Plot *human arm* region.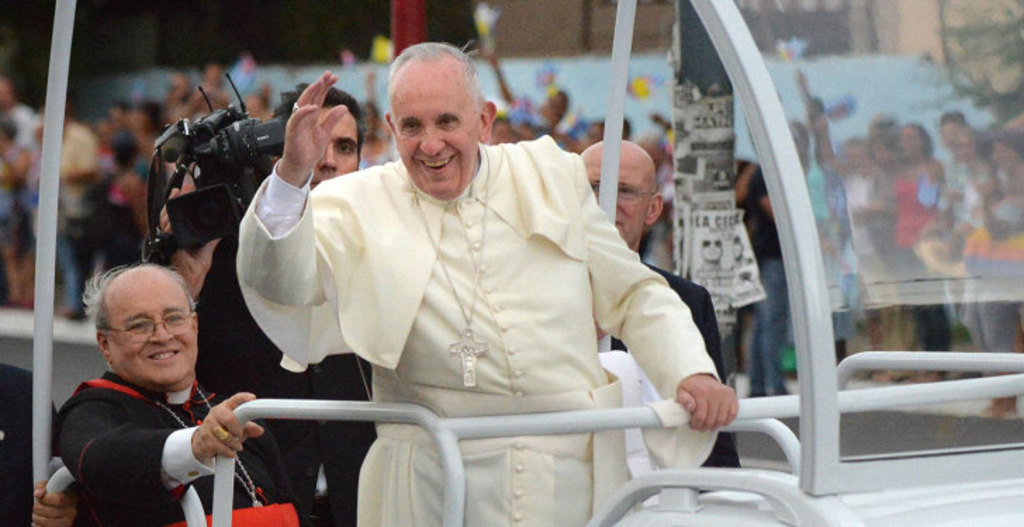
Plotted at 809:103:852:170.
